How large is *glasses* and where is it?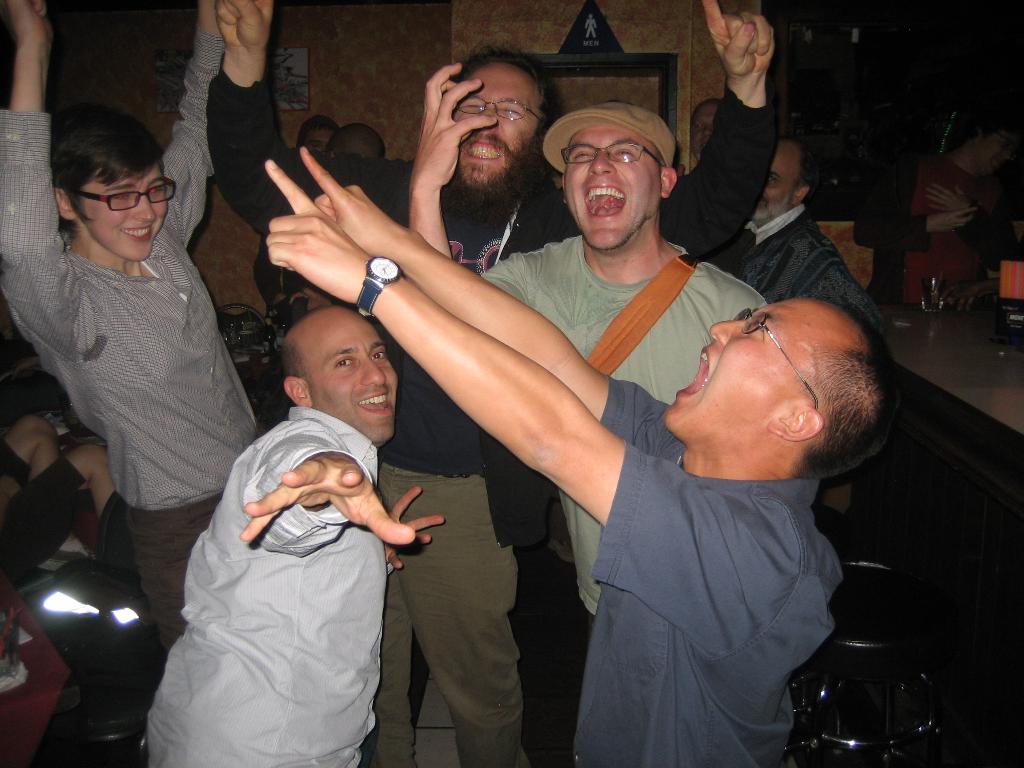
Bounding box: region(452, 92, 549, 125).
